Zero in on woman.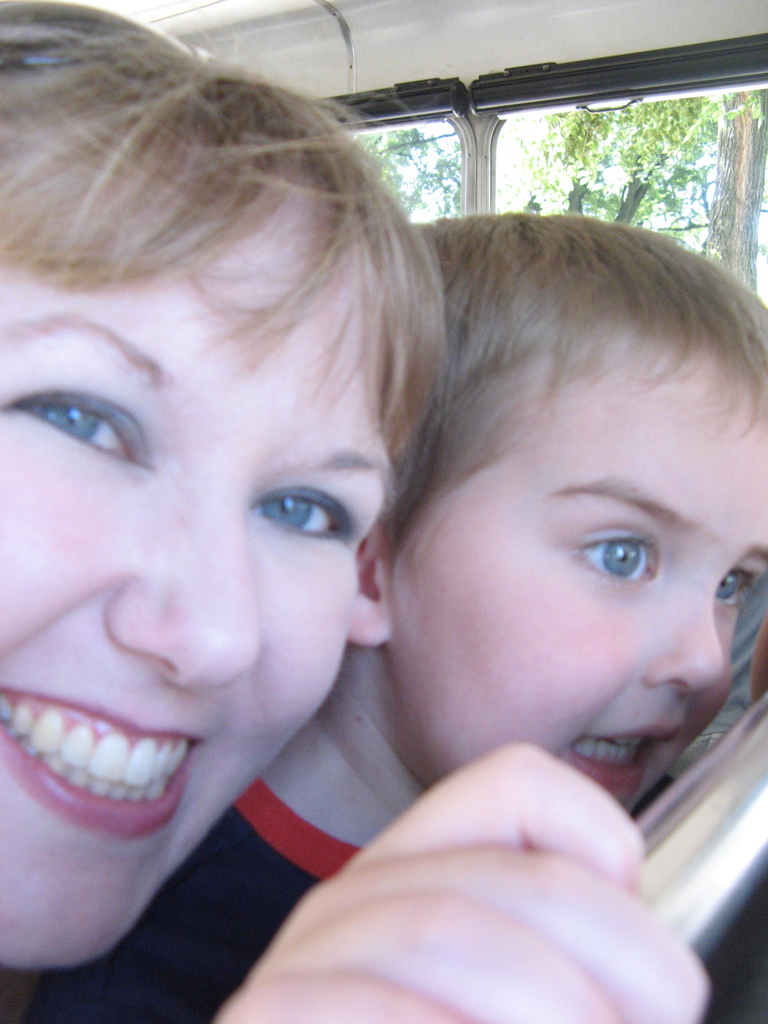
Zeroed in: pyautogui.locateOnScreen(0, 12, 577, 1011).
